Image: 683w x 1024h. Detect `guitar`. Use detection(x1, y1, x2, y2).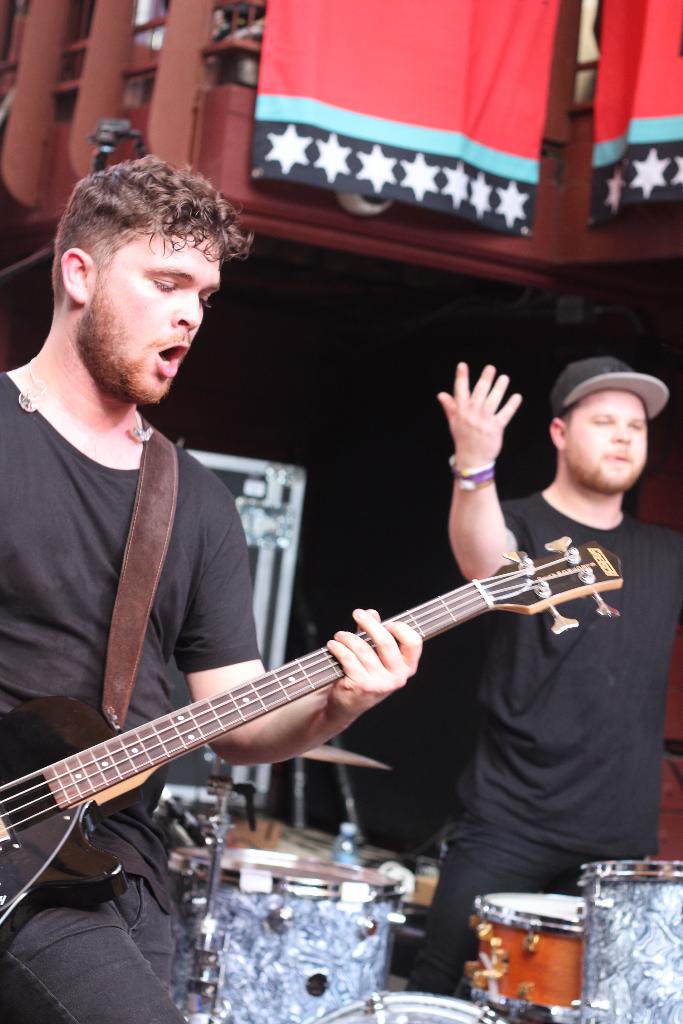
detection(0, 531, 623, 968).
